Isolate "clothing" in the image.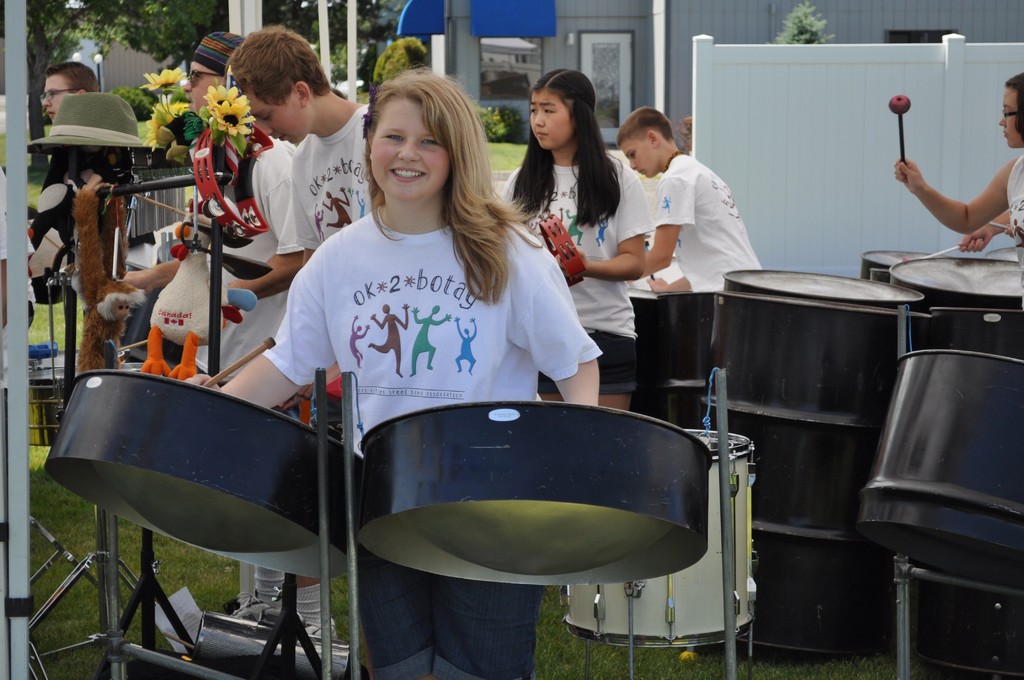
Isolated region: l=292, t=102, r=373, b=250.
